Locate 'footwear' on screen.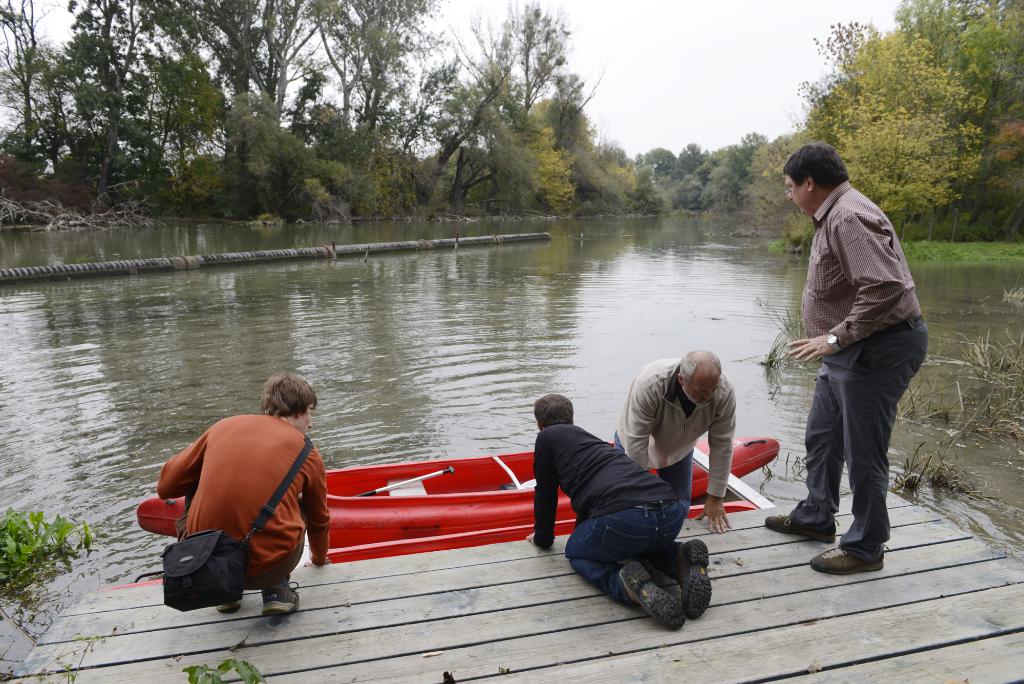
On screen at region(759, 509, 836, 541).
